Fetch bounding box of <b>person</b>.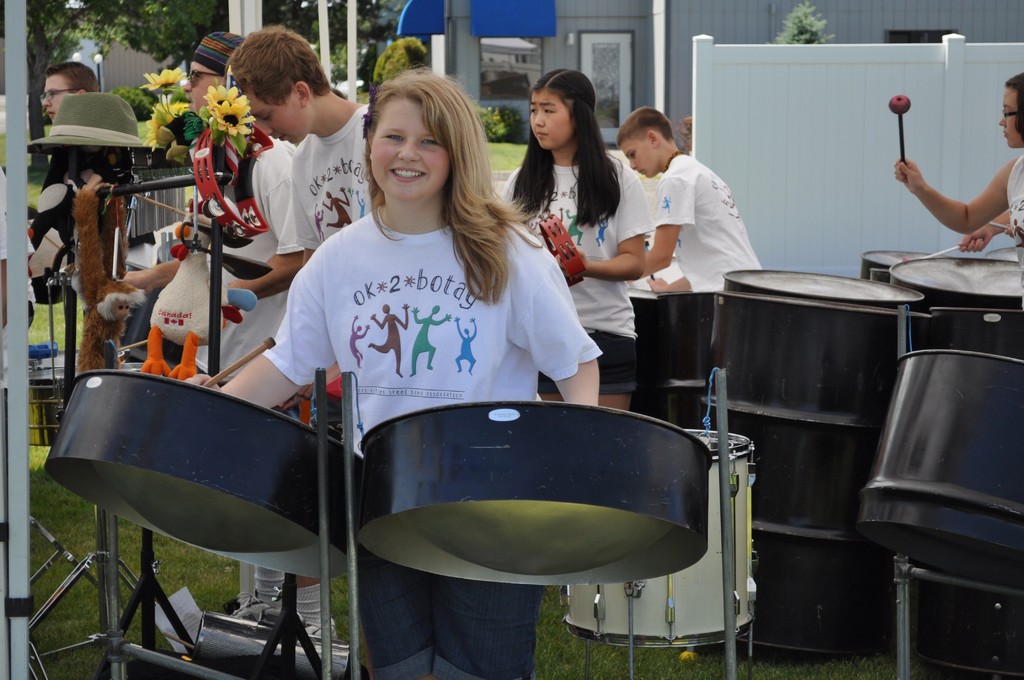
Bbox: rect(204, 57, 607, 679).
